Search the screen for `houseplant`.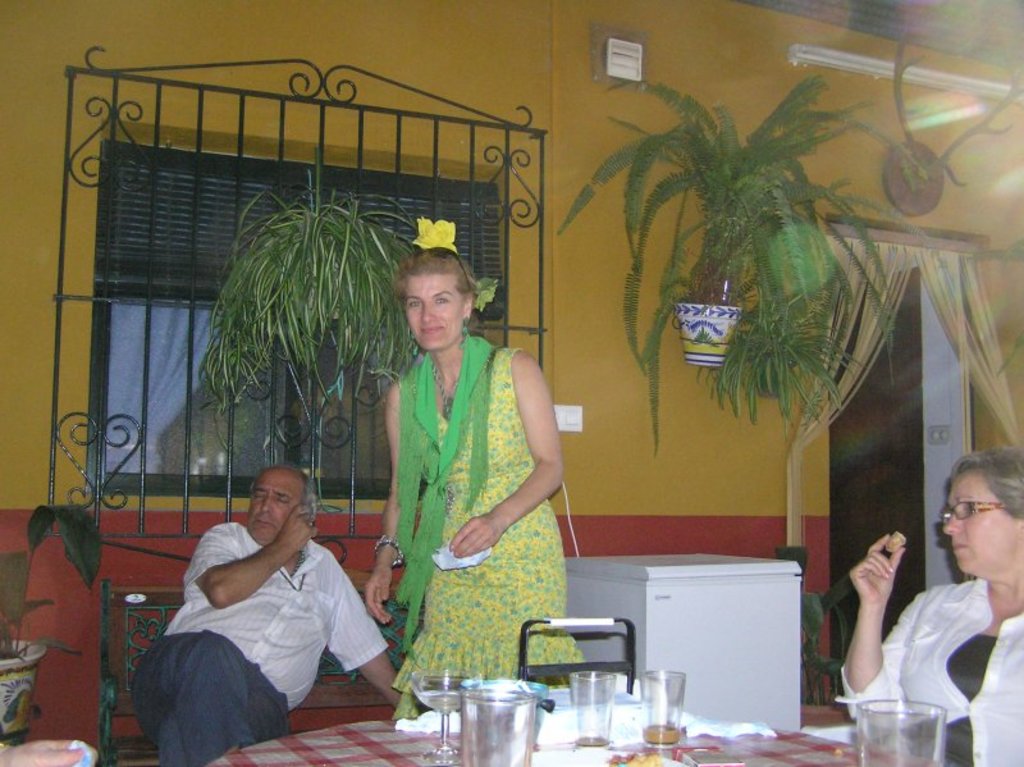
Found at 719,269,854,420.
